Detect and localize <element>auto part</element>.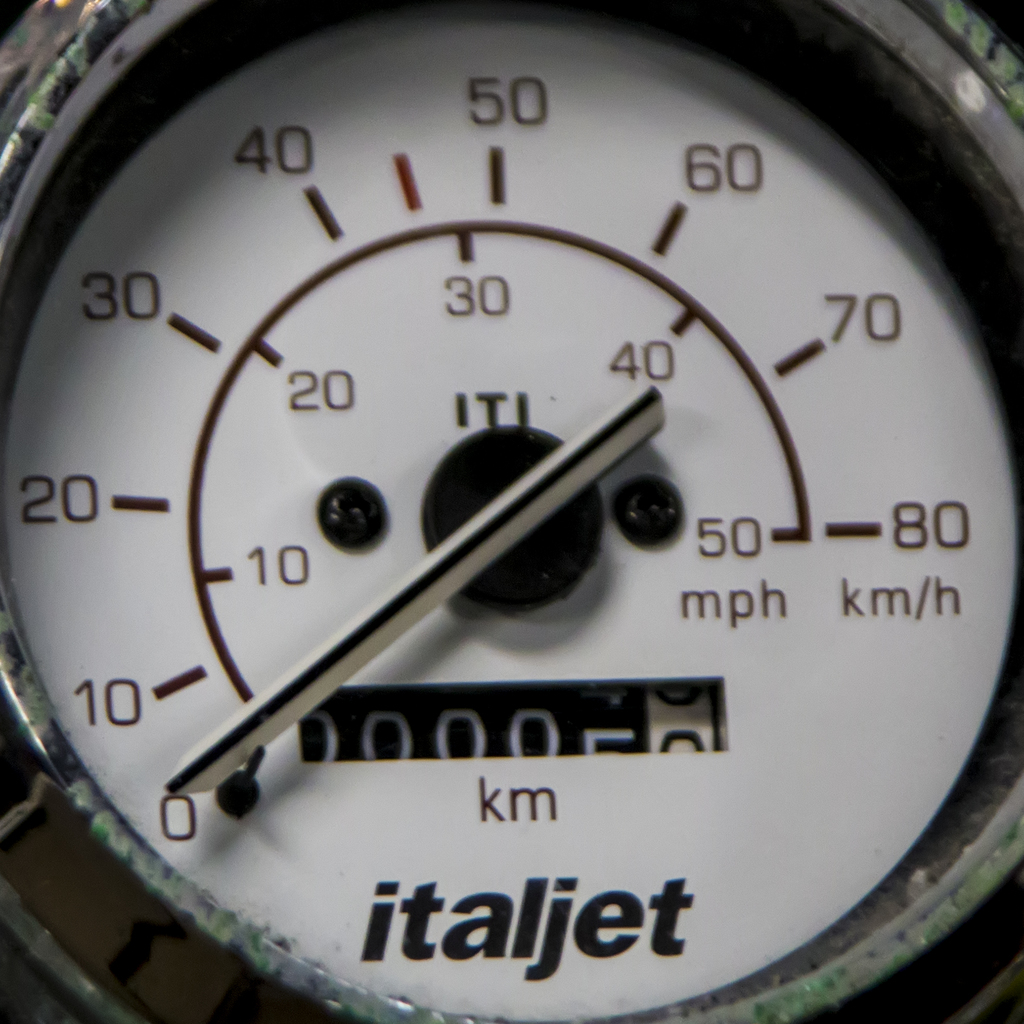
Localized at (left=0, top=0, right=1023, bottom=1023).
